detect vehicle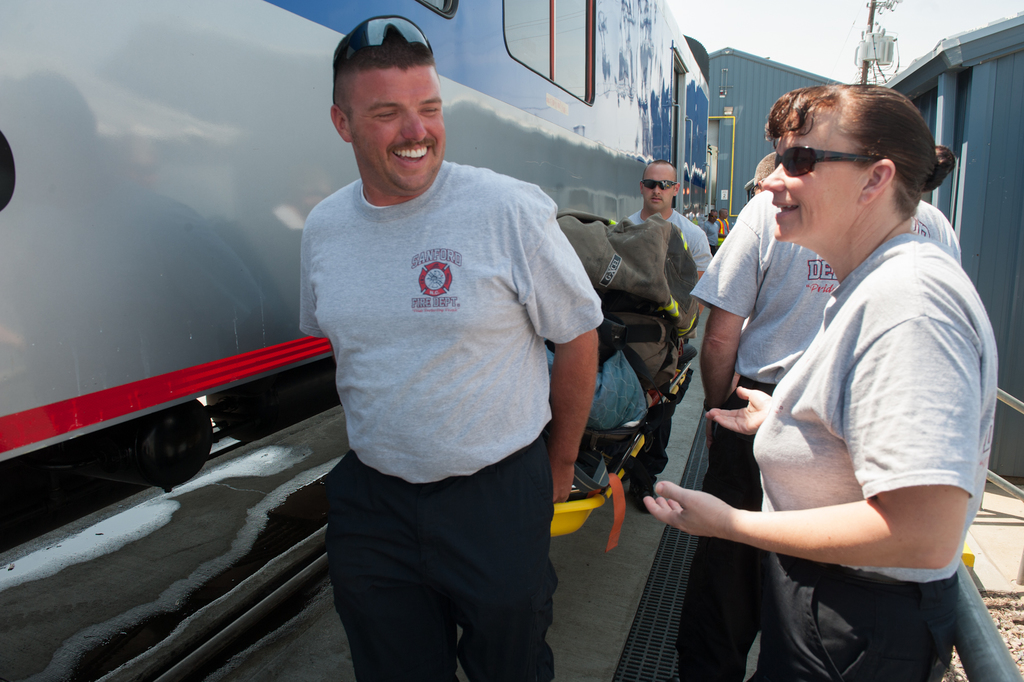
bbox=[0, 0, 712, 489]
